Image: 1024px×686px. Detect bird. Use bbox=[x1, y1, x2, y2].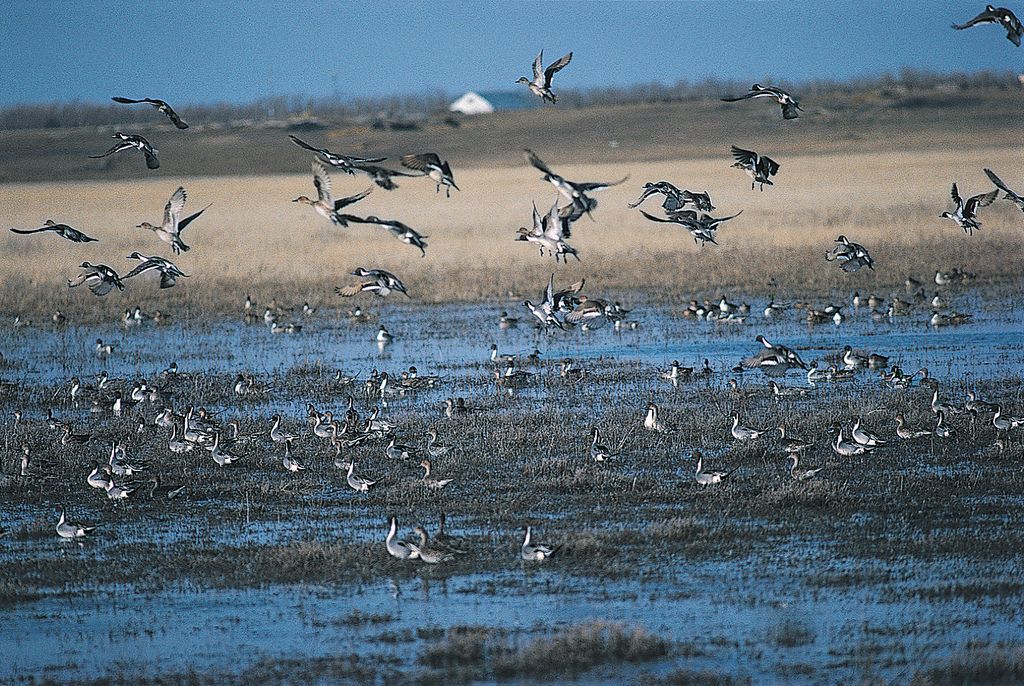
bbox=[985, 165, 1023, 210].
